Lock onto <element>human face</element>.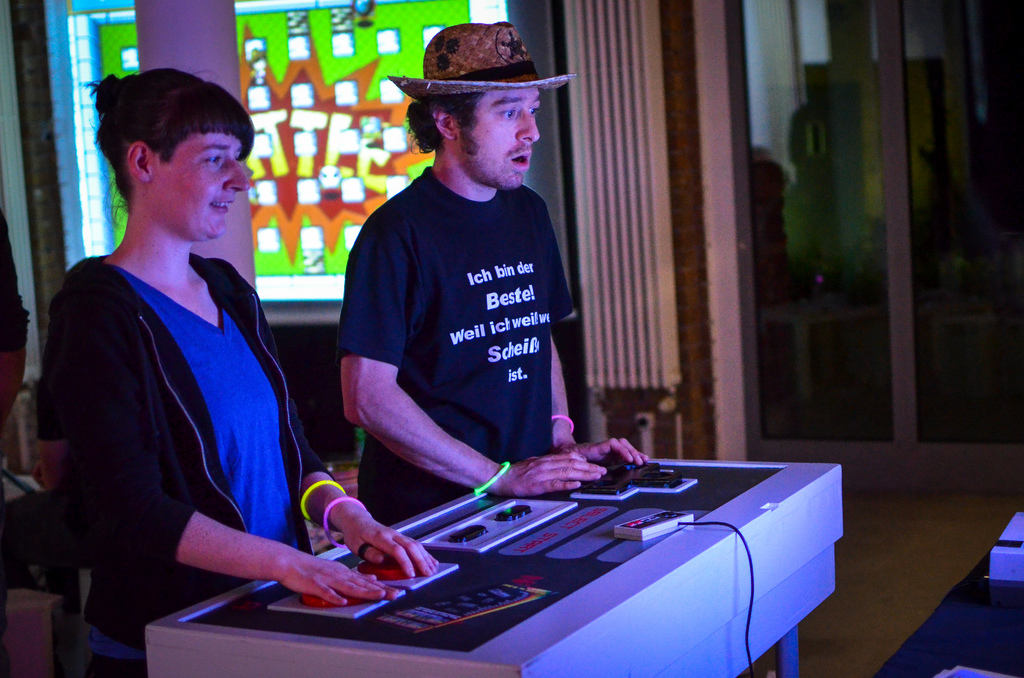
Locked: box=[153, 133, 248, 241].
